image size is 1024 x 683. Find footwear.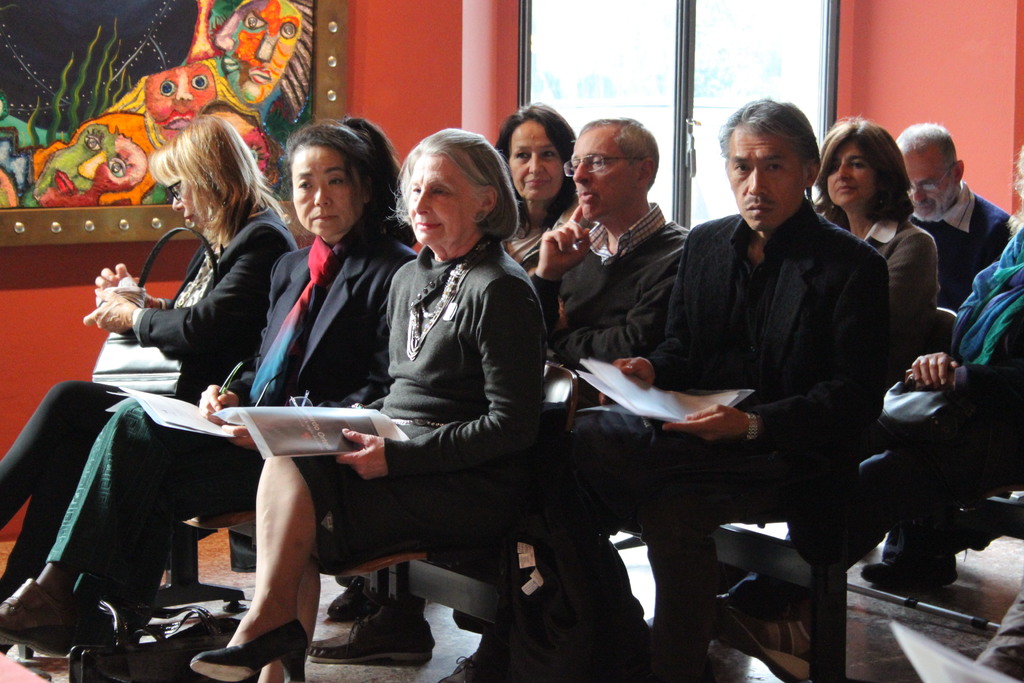
bbox(708, 595, 815, 682).
